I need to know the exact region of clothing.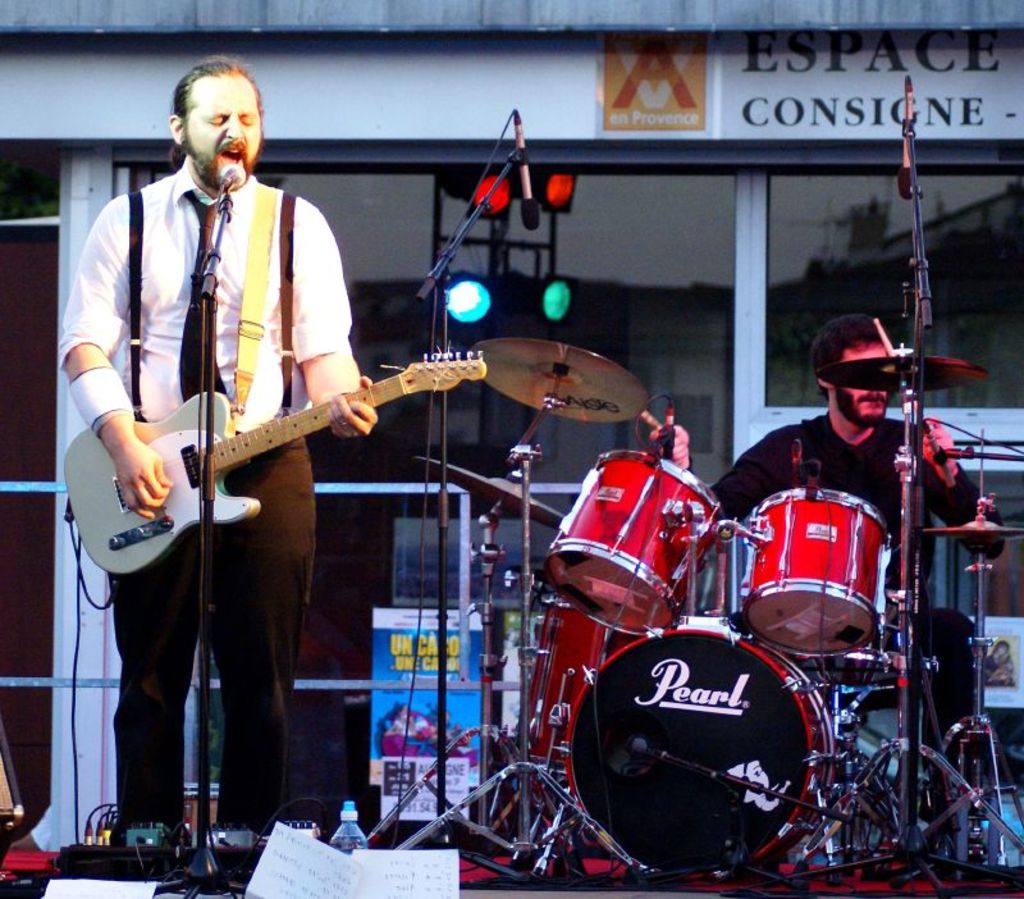
Region: {"x1": 707, "y1": 414, "x2": 1005, "y2": 599}.
